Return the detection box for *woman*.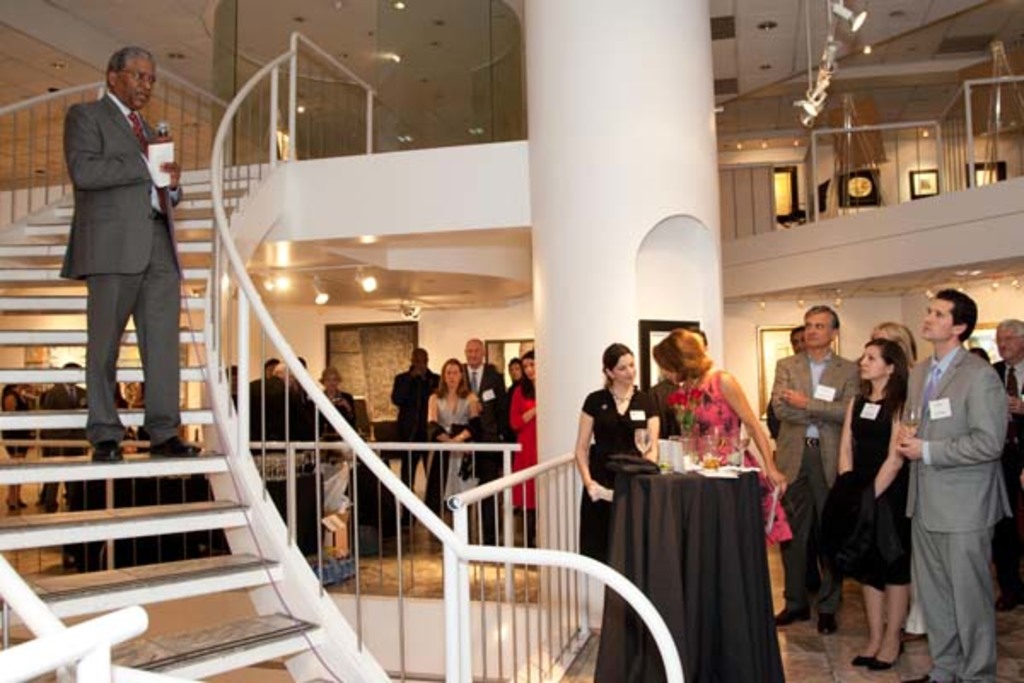
region(585, 335, 664, 555).
